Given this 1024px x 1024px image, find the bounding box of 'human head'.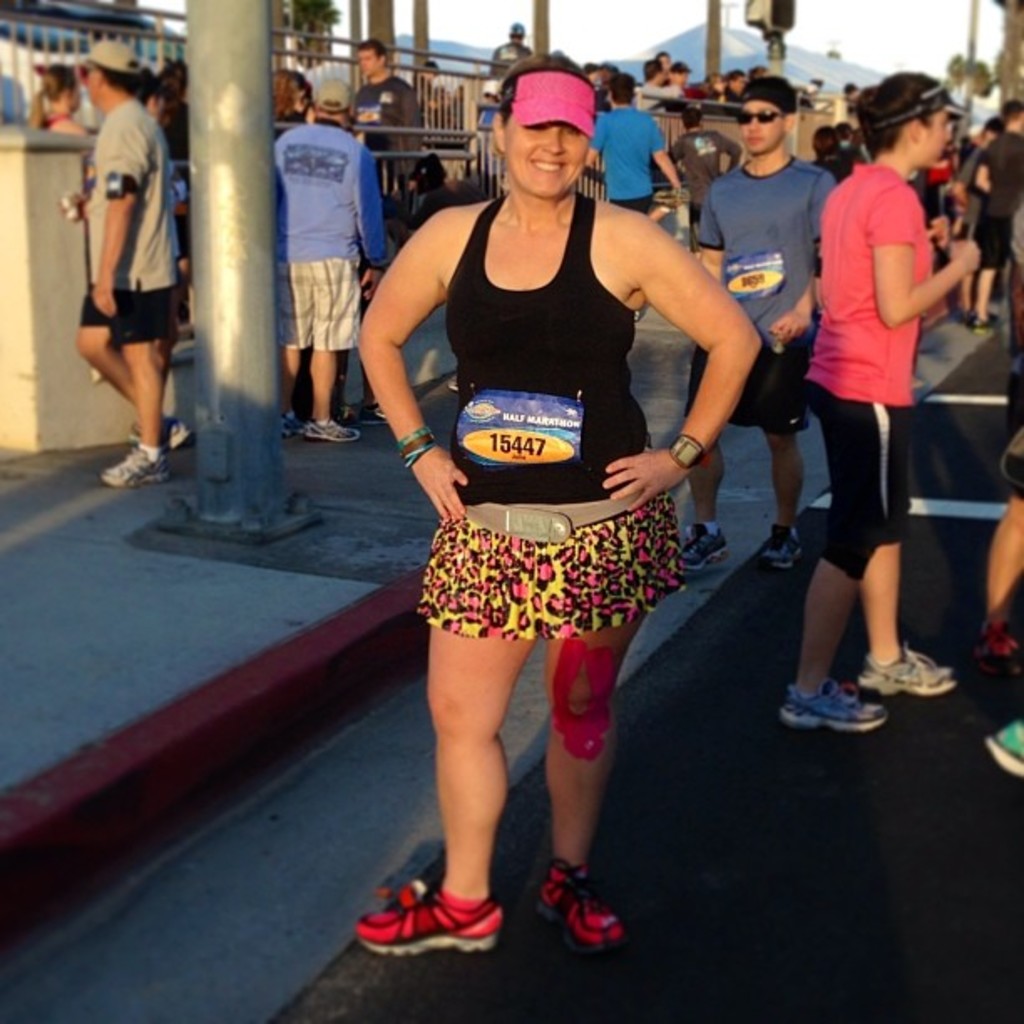
region(355, 38, 385, 85).
